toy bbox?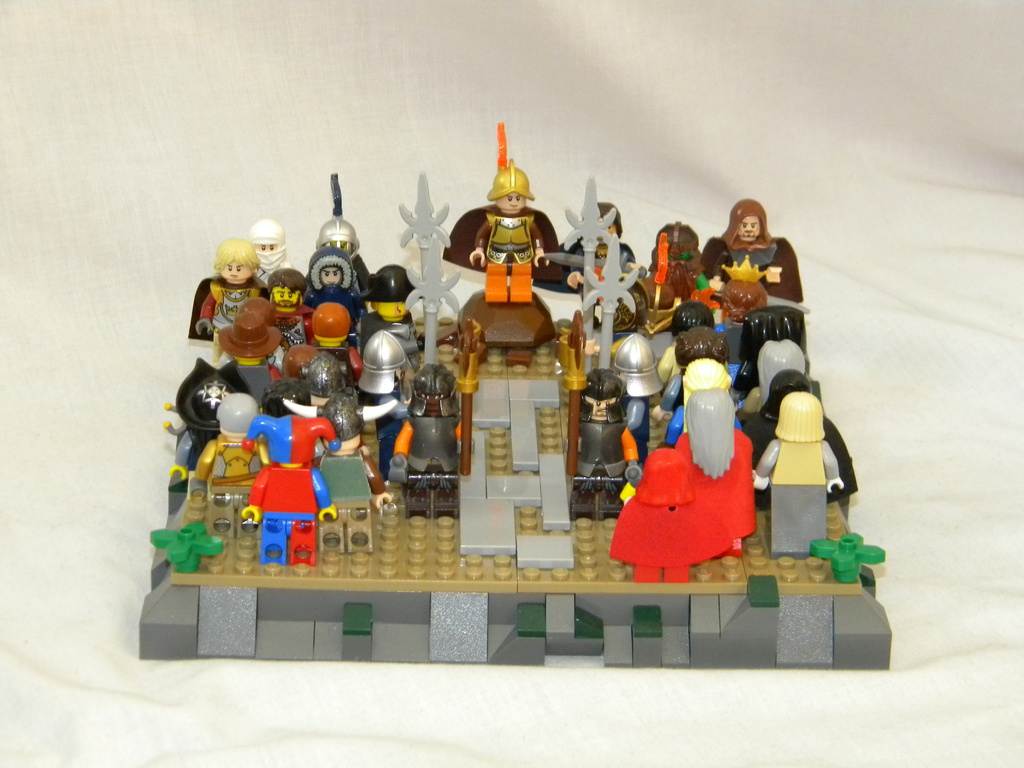
721,258,764,377
